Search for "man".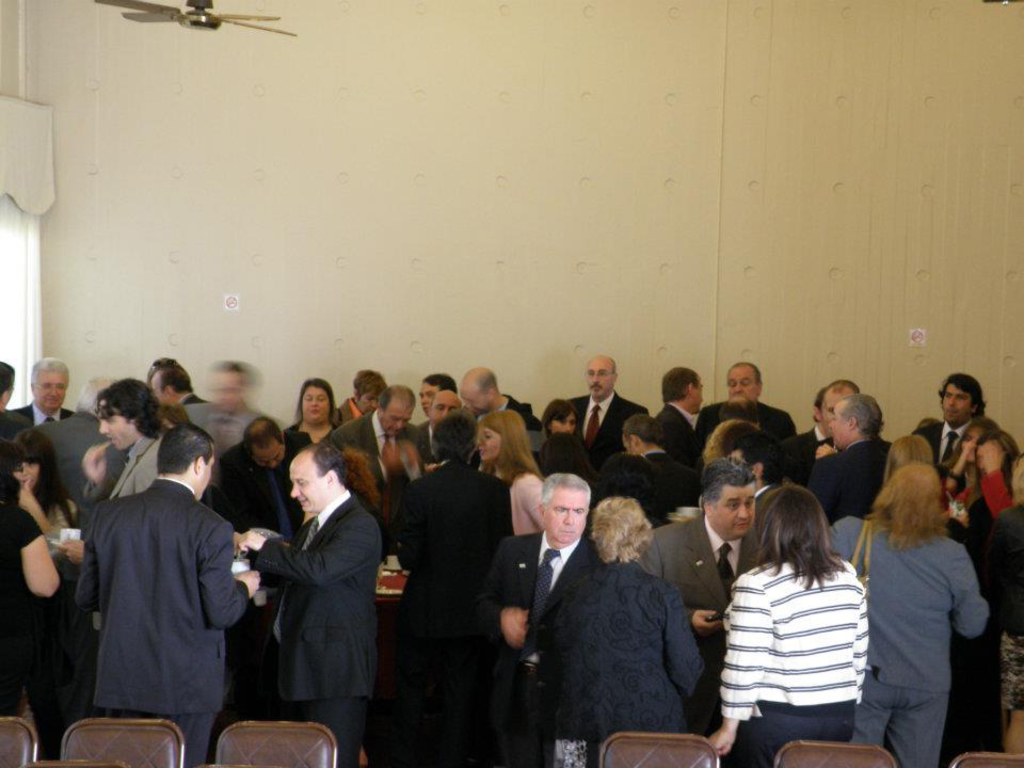
Found at bbox=(802, 393, 895, 535).
